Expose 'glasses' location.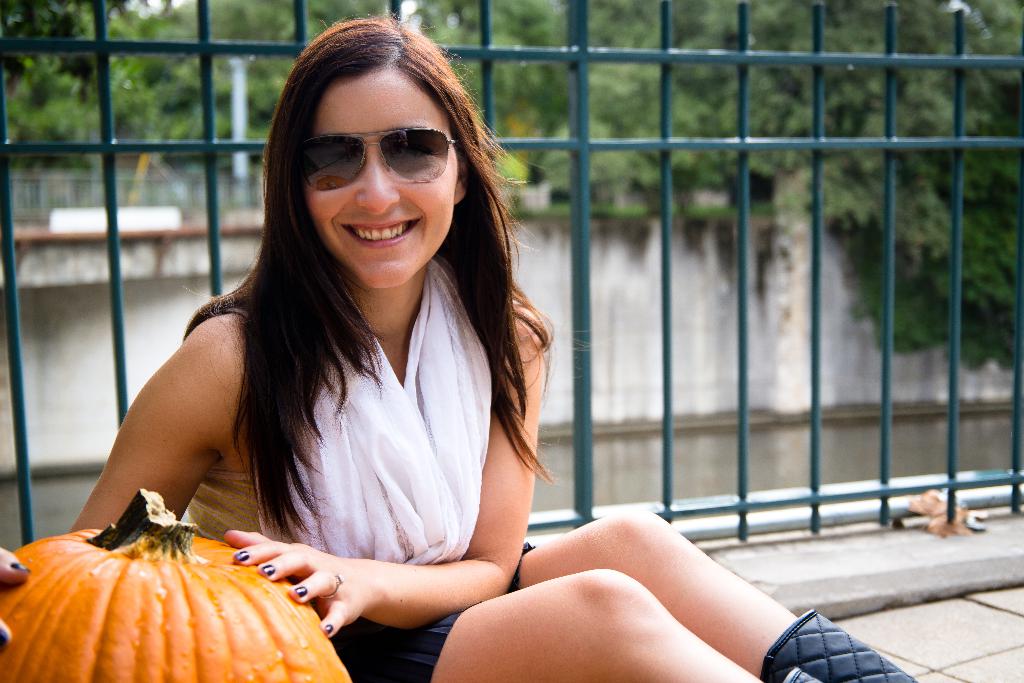
Exposed at x1=281 y1=113 x2=472 y2=183.
